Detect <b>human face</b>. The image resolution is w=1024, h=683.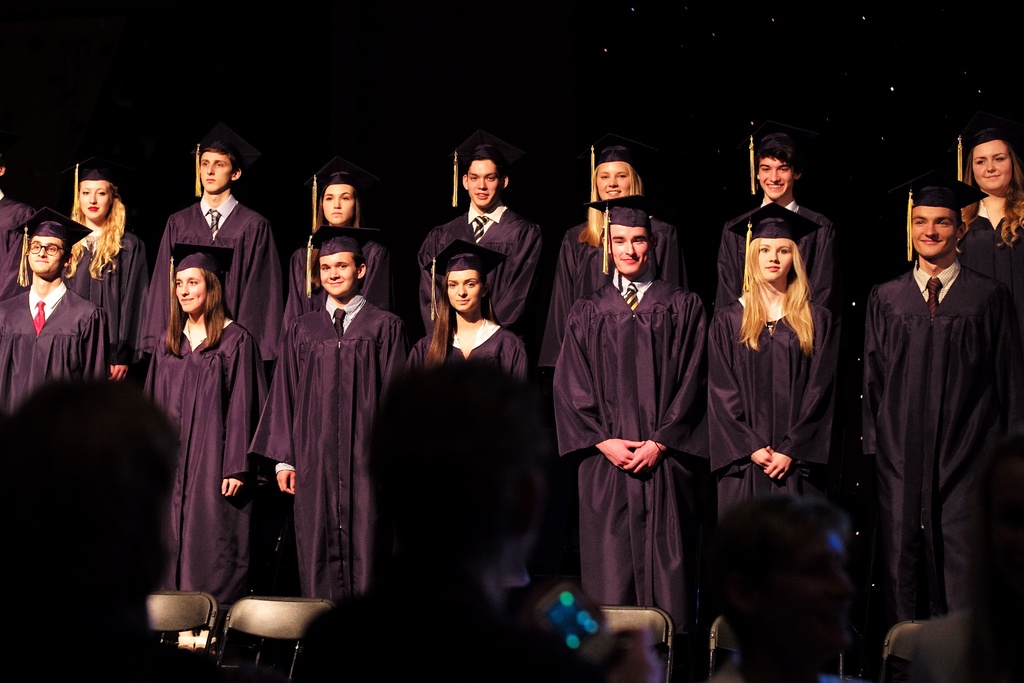
[x1=608, y1=225, x2=650, y2=273].
